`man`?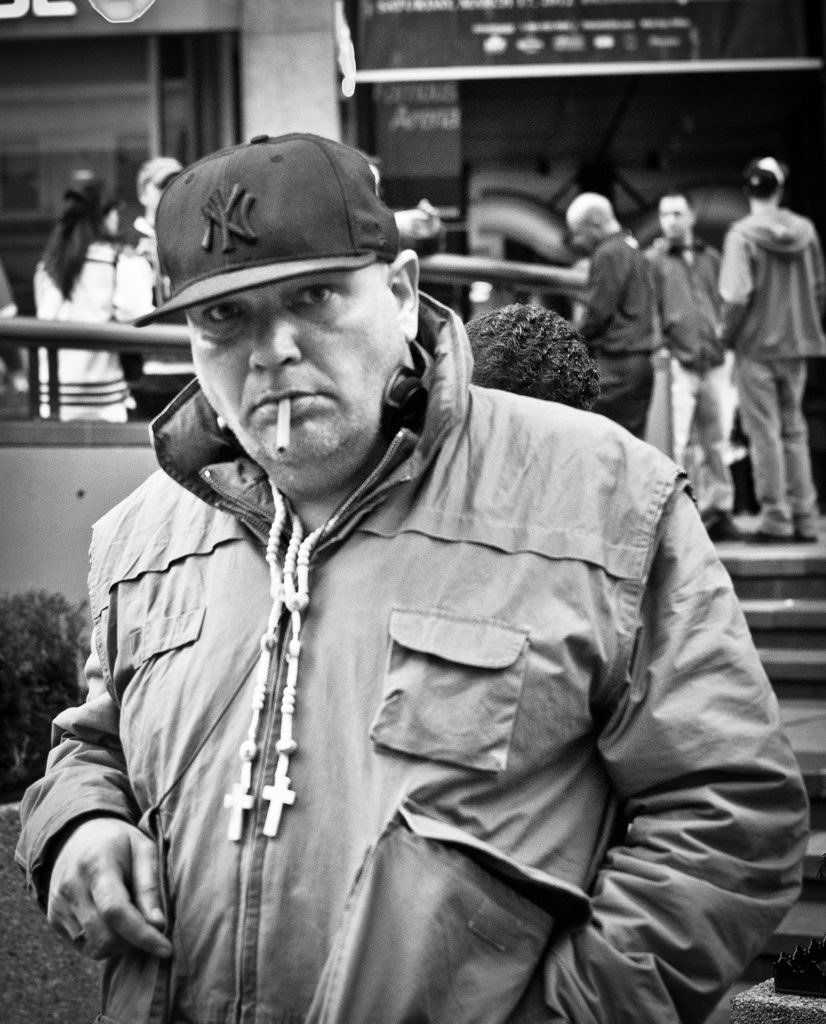
x1=711, y1=153, x2=825, y2=540
